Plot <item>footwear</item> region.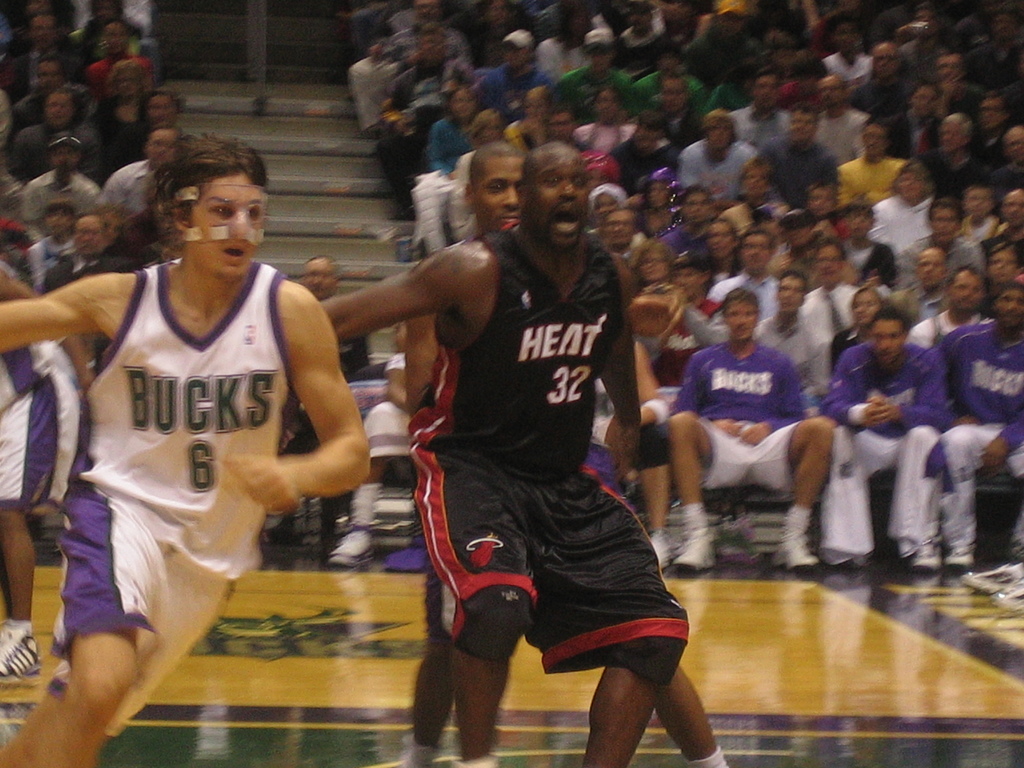
Plotted at bbox(650, 533, 668, 567).
